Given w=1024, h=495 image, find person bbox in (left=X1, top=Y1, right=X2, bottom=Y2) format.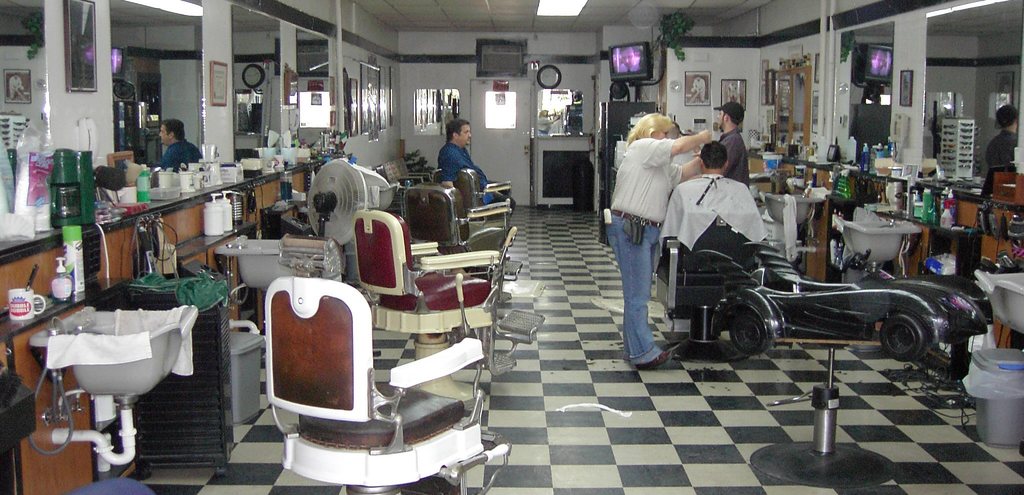
(left=603, top=110, right=716, bottom=364).
